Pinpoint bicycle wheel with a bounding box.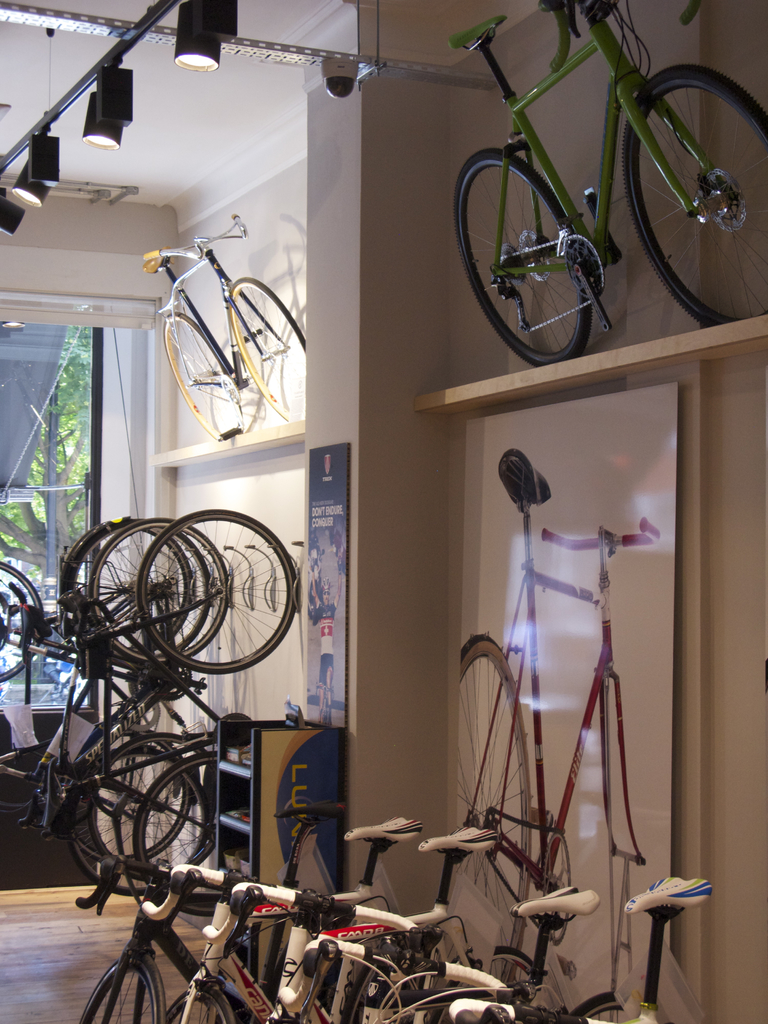
<region>228, 275, 305, 424</region>.
